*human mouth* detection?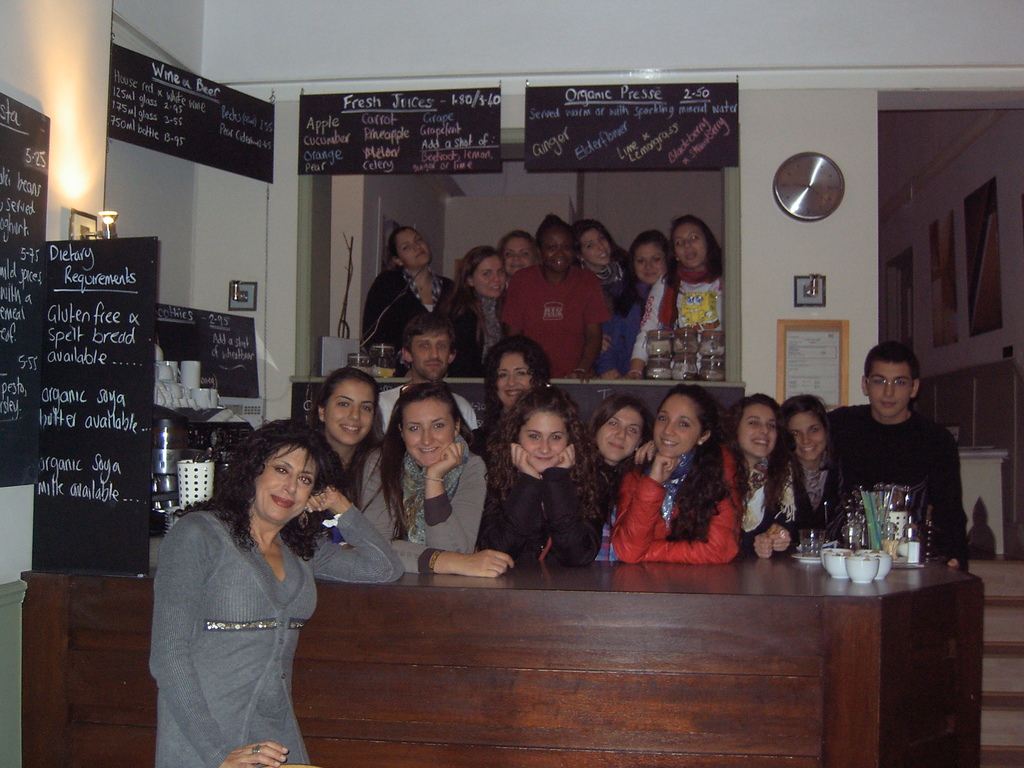
{"x1": 422, "y1": 358, "x2": 442, "y2": 369}
